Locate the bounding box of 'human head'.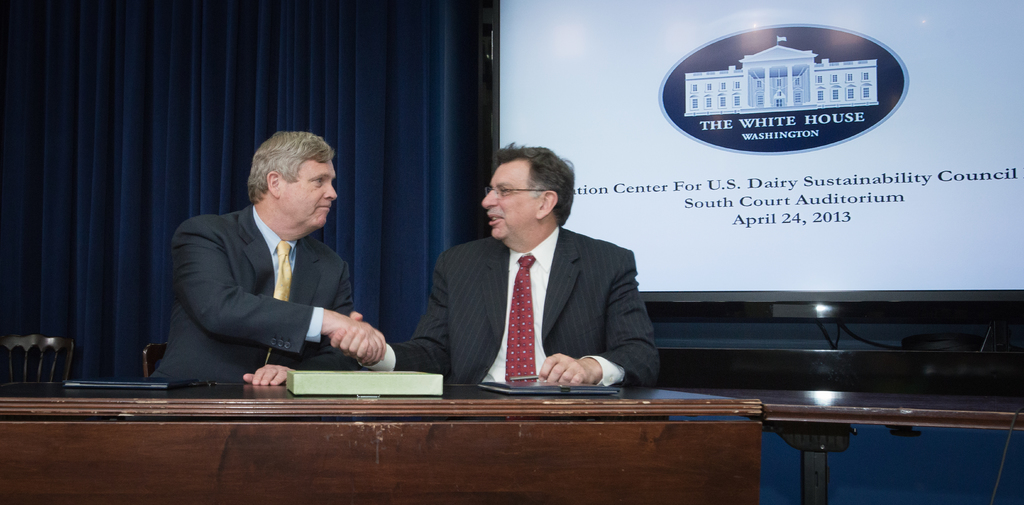
Bounding box: [233,128,339,233].
